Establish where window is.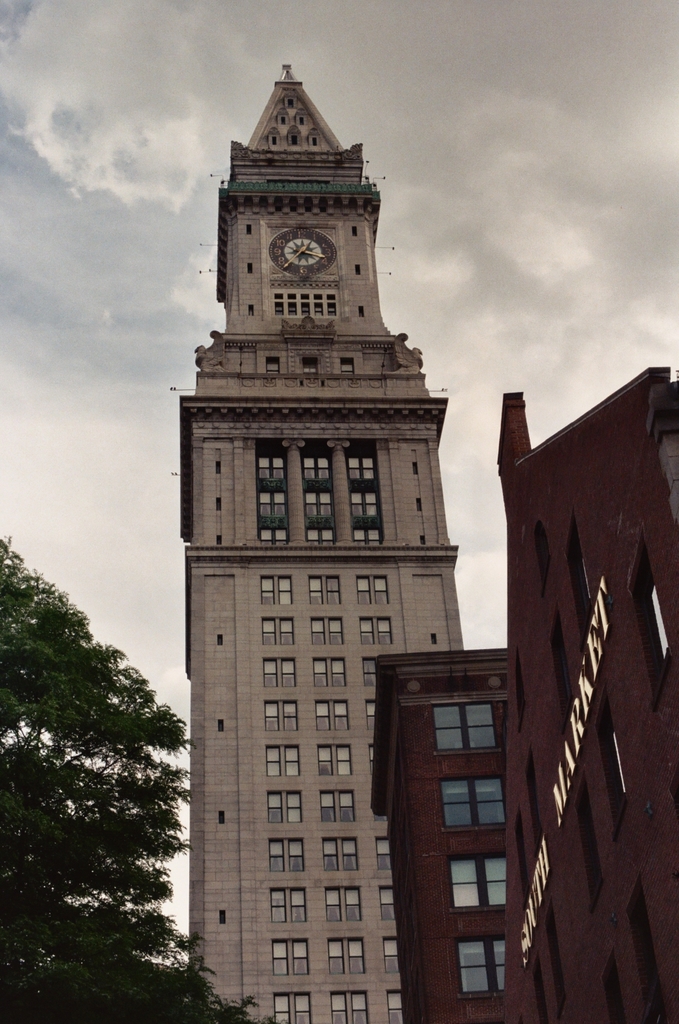
Established at (x1=361, y1=700, x2=379, y2=728).
